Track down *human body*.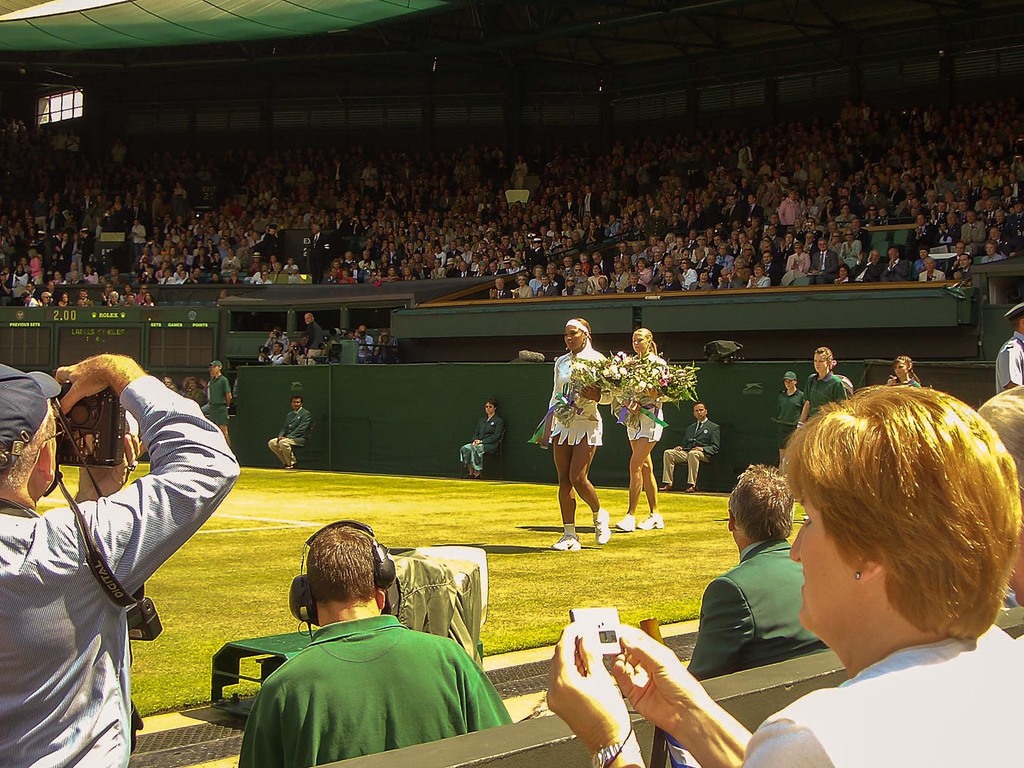
Tracked to select_region(236, 612, 514, 767).
